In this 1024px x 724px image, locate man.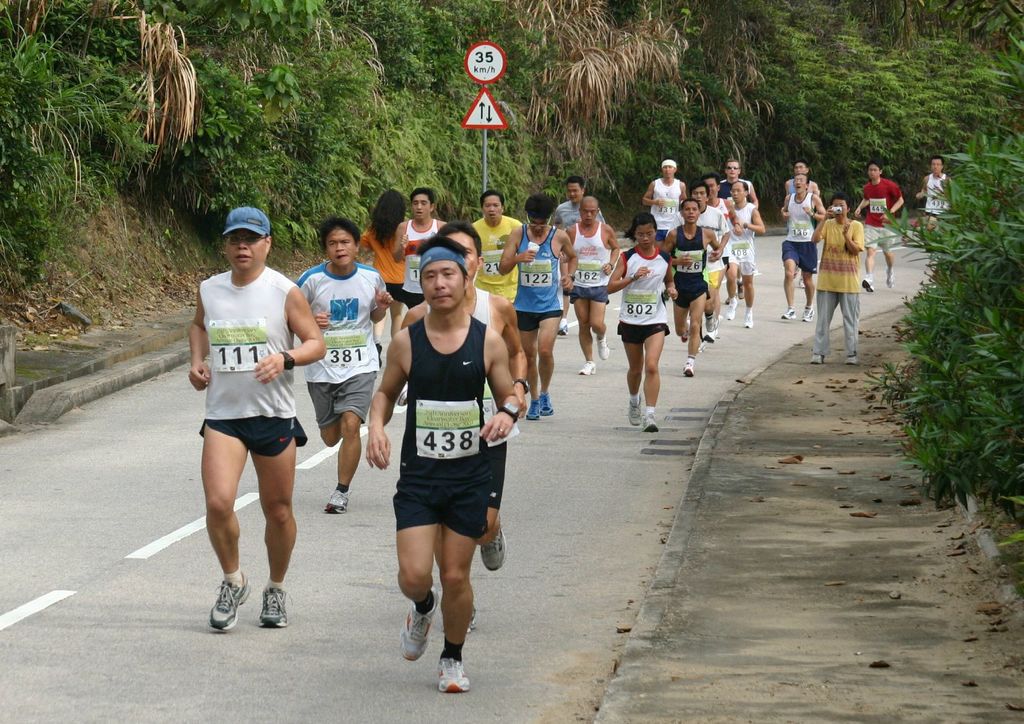
Bounding box: 703,172,738,315.
